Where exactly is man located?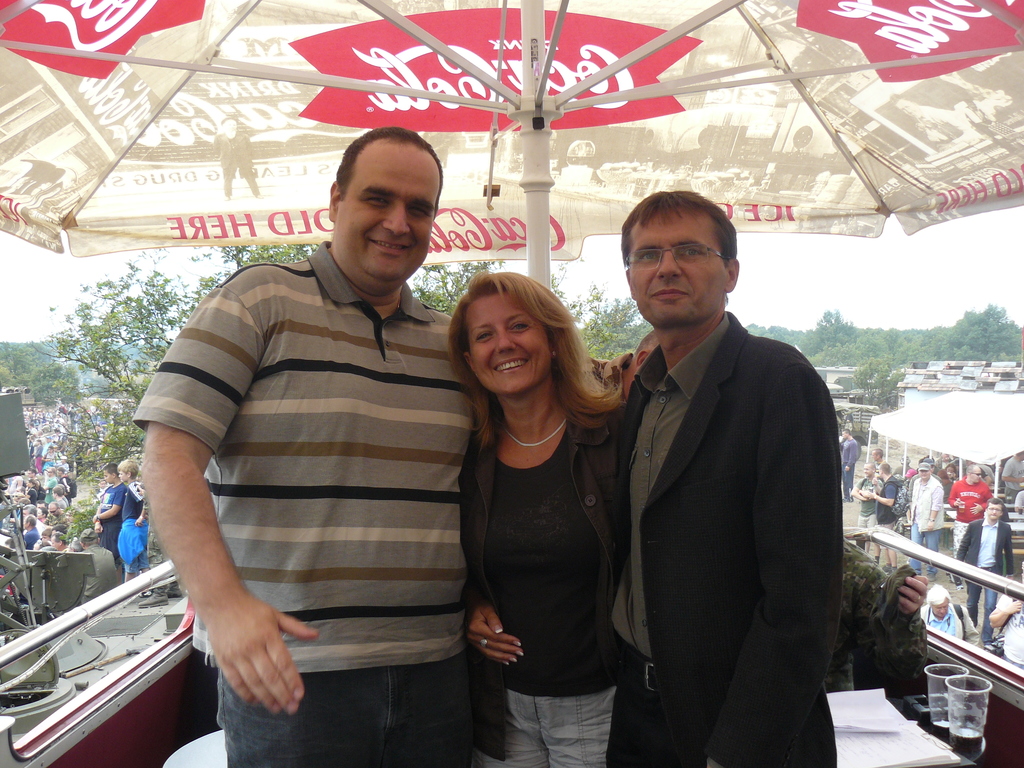
Its bounding box is box=[935, 453, 954, 469].
